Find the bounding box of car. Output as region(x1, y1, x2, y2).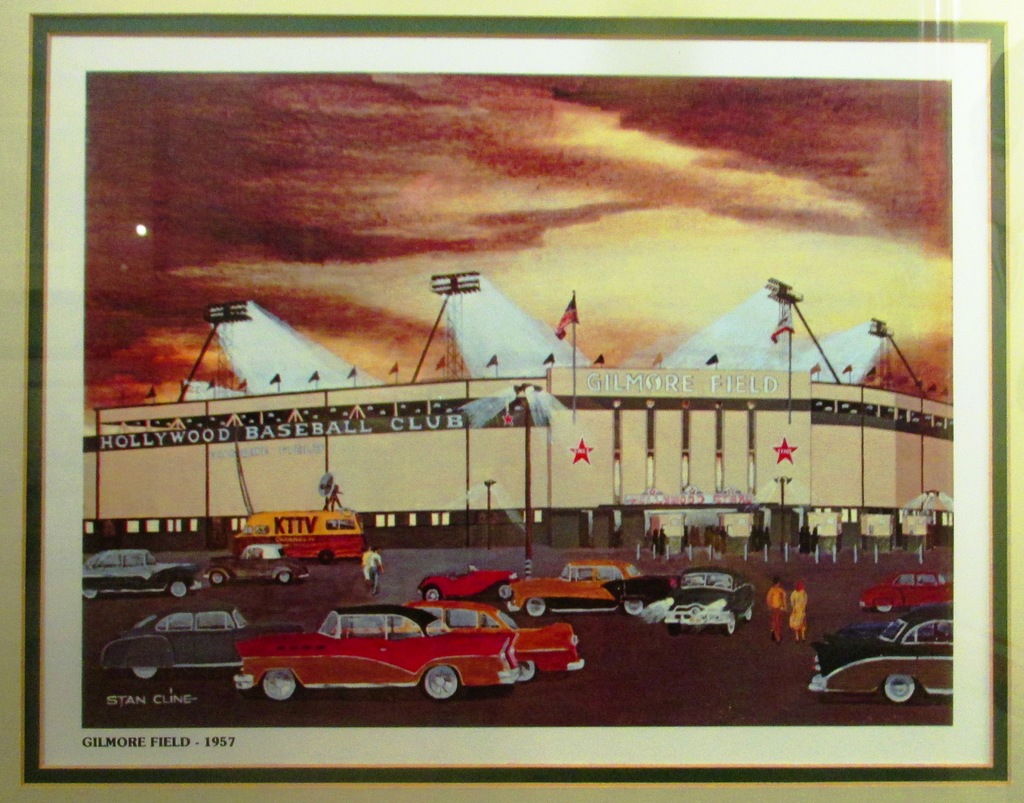
region(404, 566, 518, 602).
